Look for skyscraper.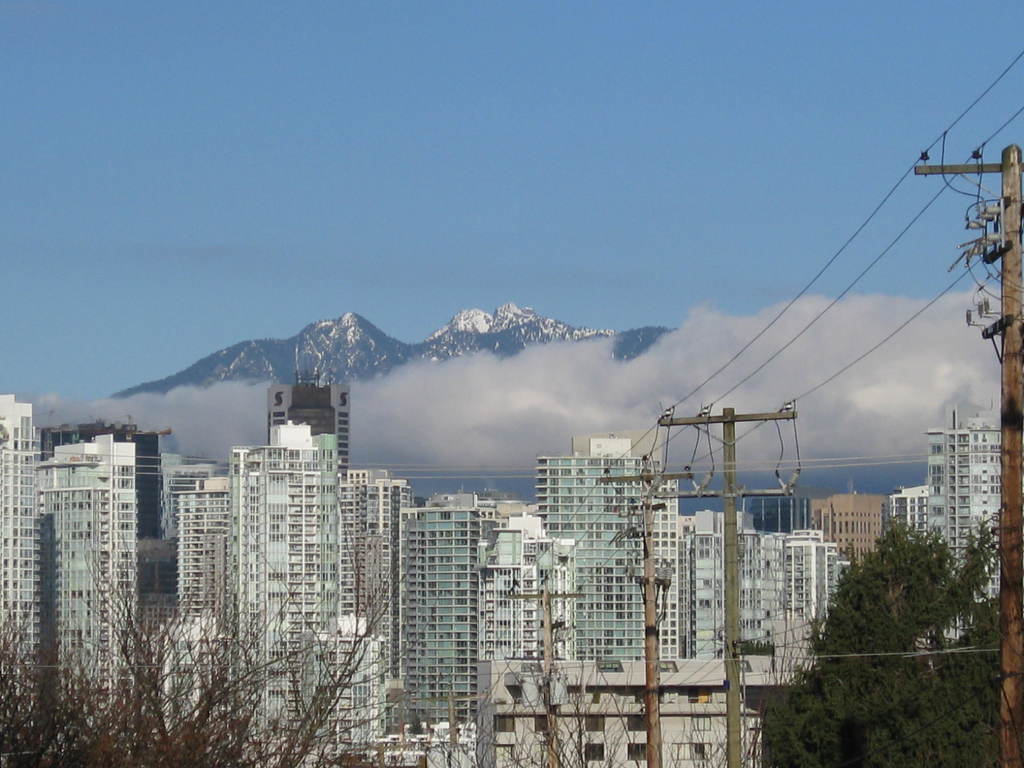
Found: pyautogui.locateOnScreen(1, 392, 48, 691).
